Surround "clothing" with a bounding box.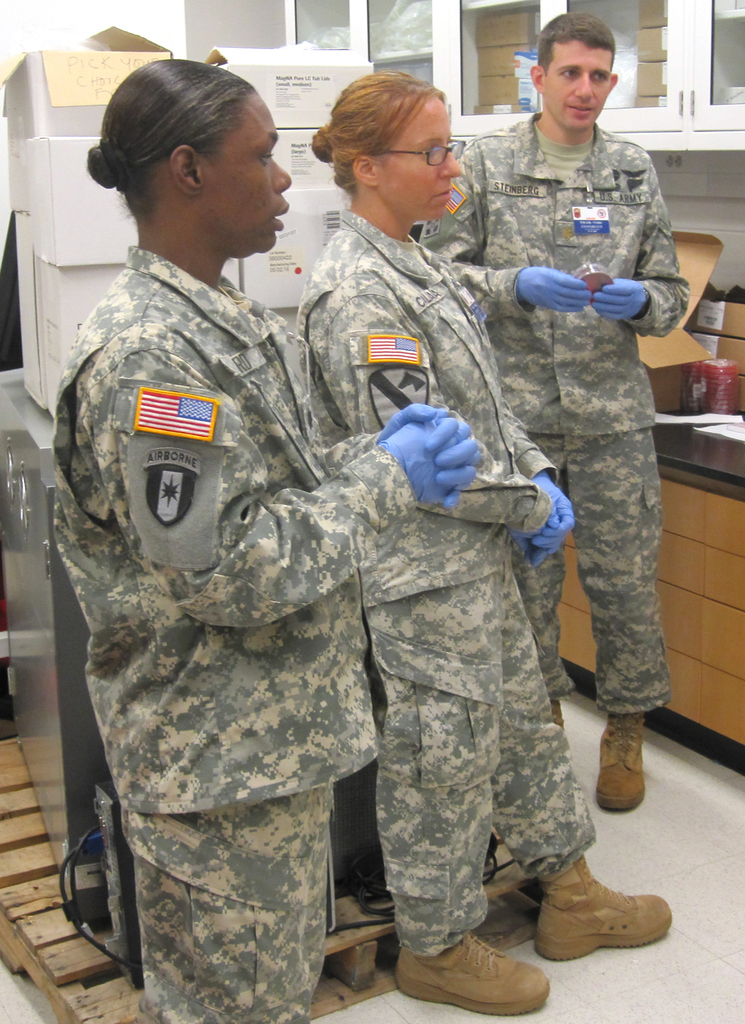
(left=412, top=111, right=689, bottom=726).
